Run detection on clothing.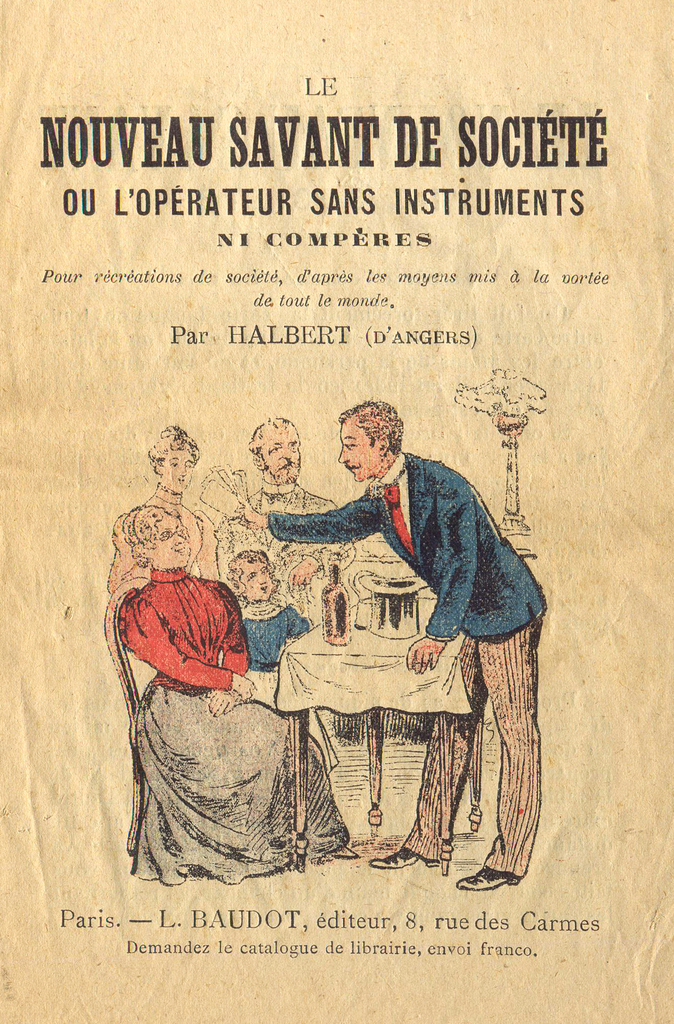
Result: locate(131, 568, 352, 892).
